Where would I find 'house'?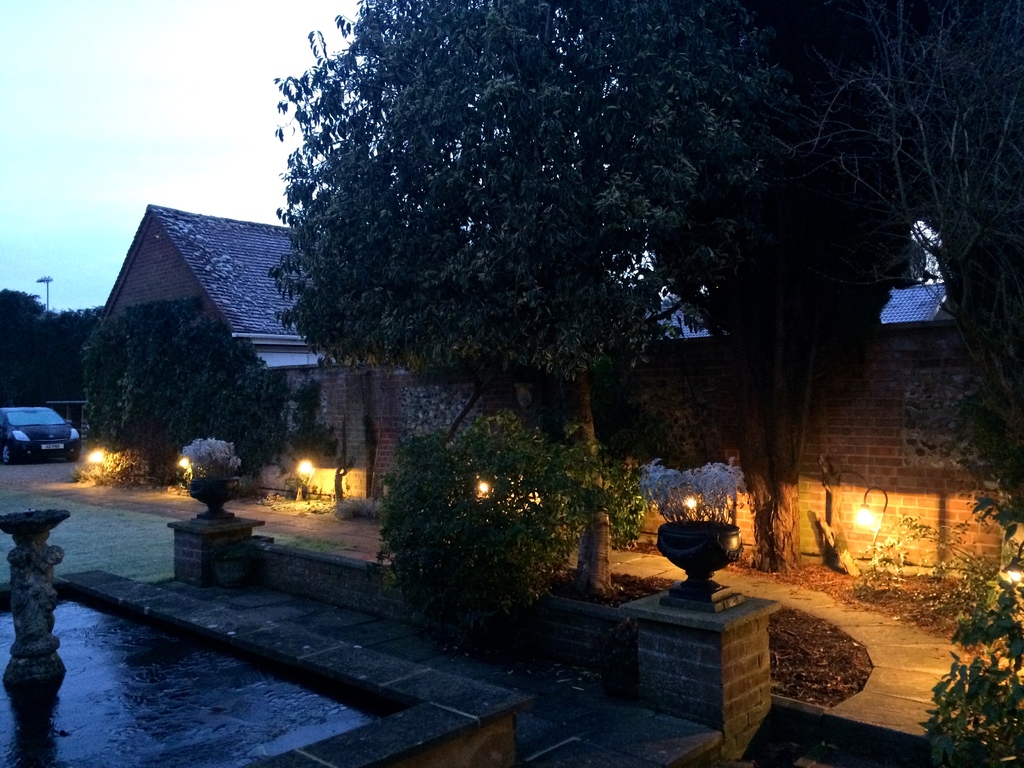
At select_region(90, 200, 330, 372).
